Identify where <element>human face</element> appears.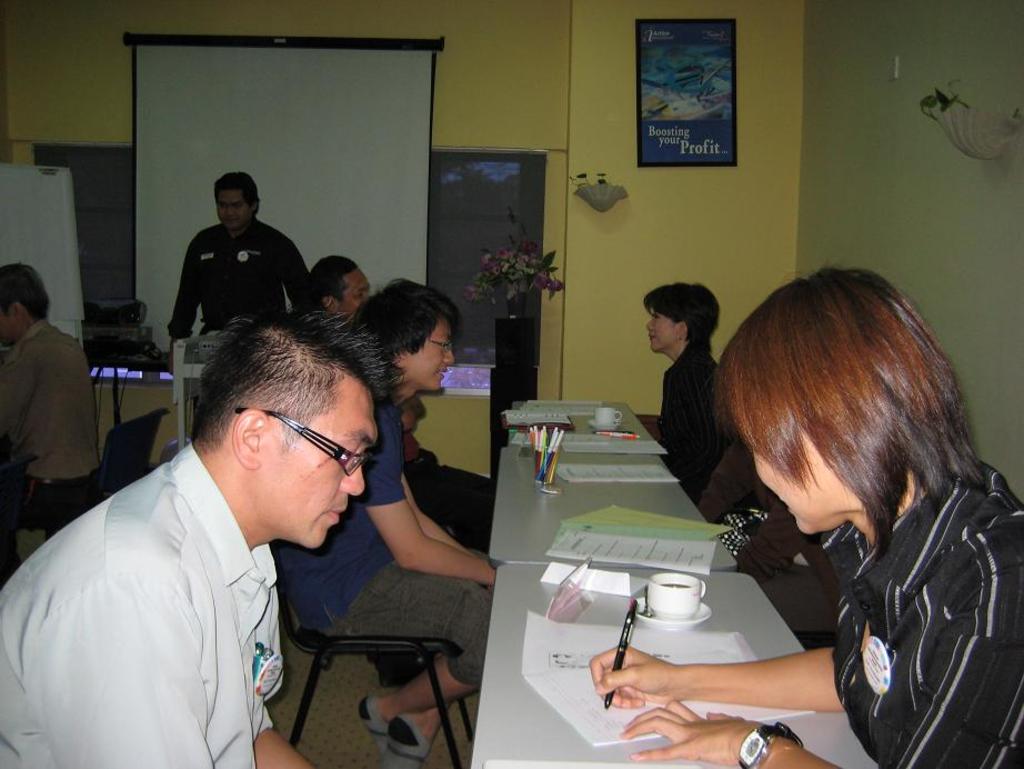
Appears at select_region(343, 268, 372, 313).
